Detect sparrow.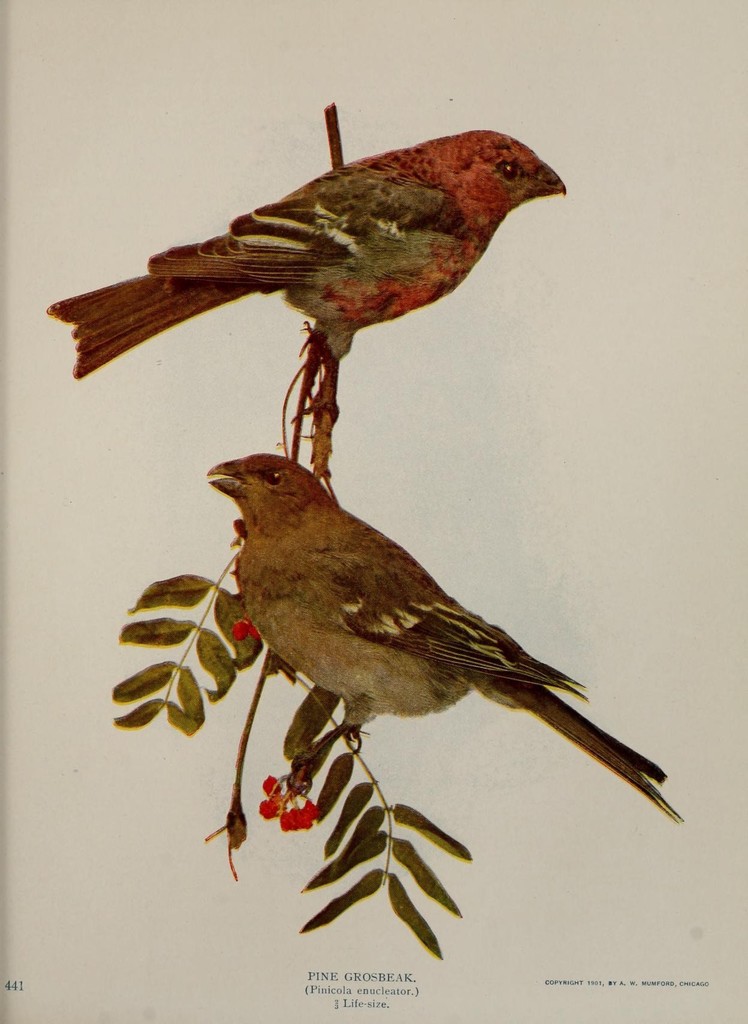
Detected at (210,454,680,818).
